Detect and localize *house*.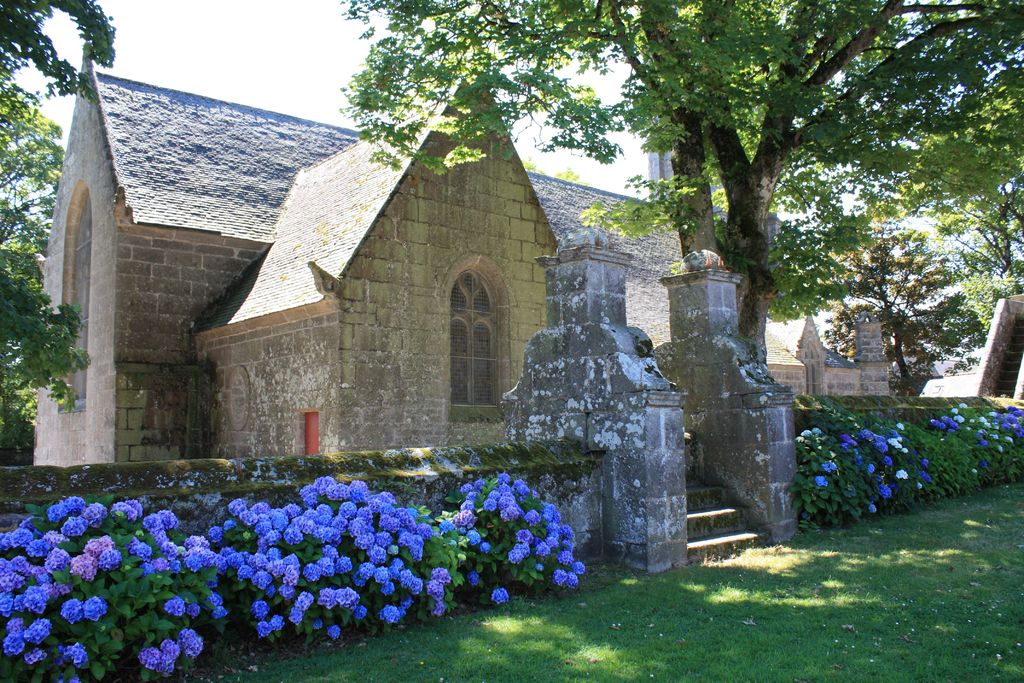
Localized at l=92, t=40, r=856, b=538.
